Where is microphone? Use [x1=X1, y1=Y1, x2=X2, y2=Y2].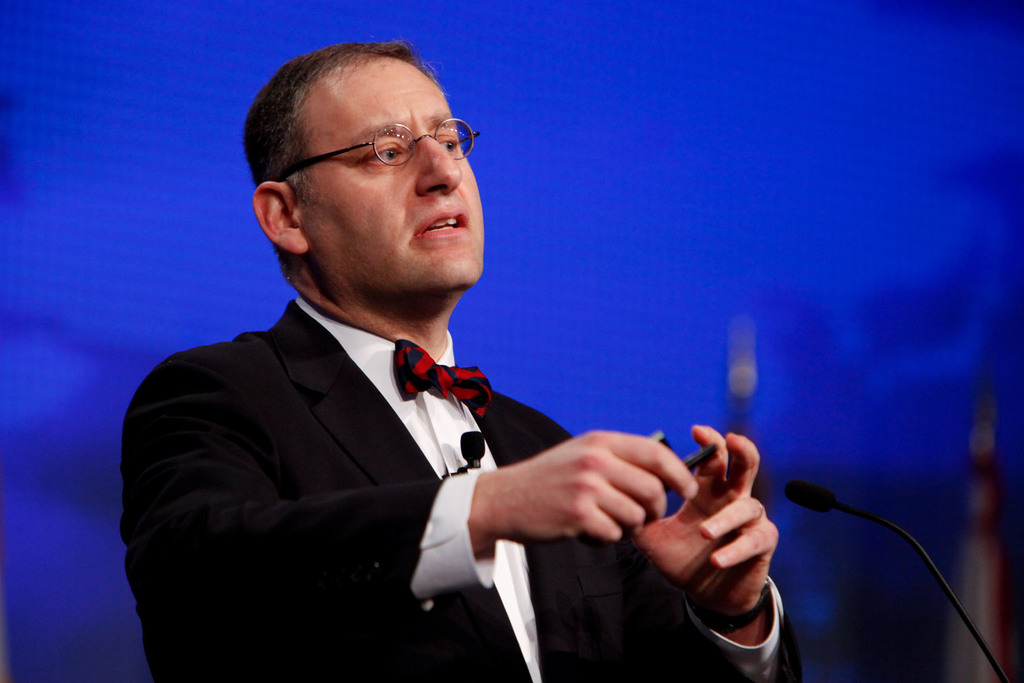
[x1=459, y1=431, x2=493, y2=474].
